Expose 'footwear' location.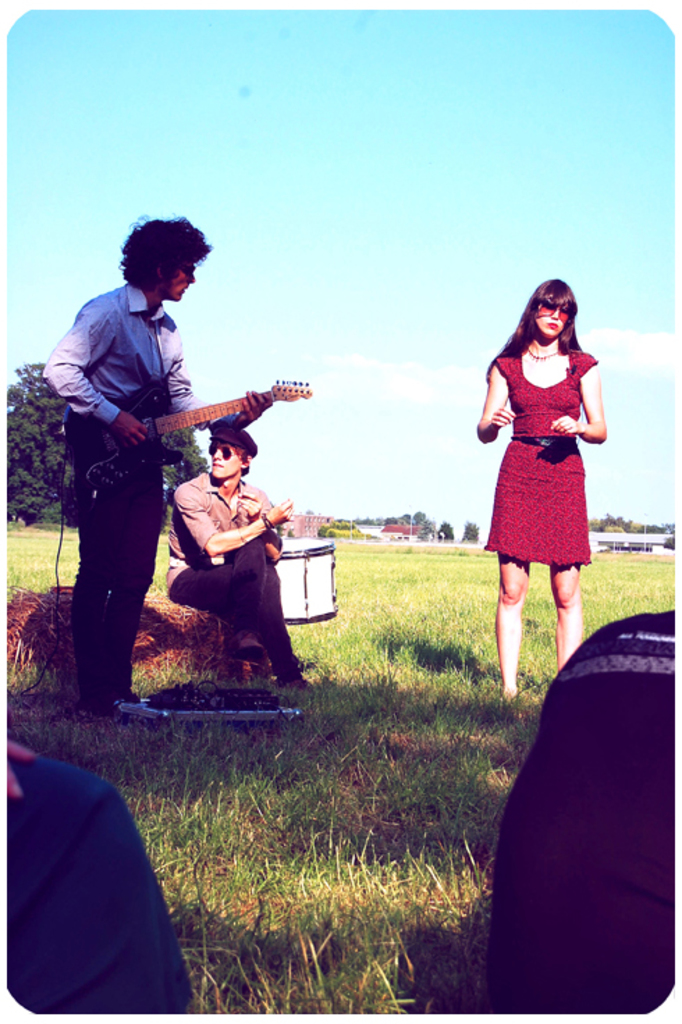
Exposed at [223,658,259,694].
